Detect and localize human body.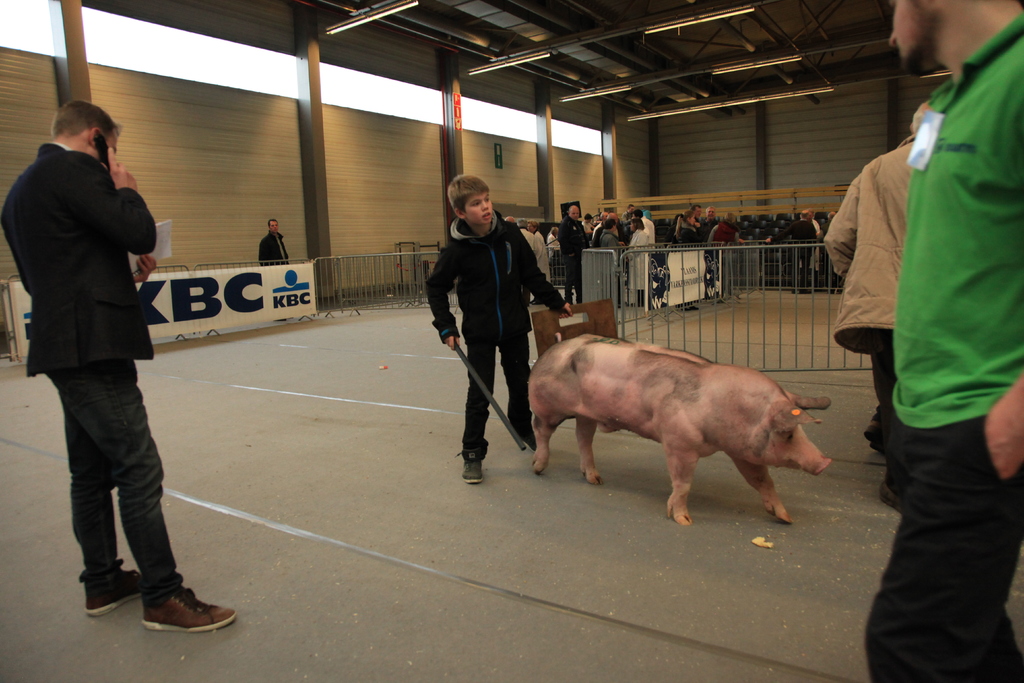
Localized at (x1=426, y1=174, x2=567, y2=481).
